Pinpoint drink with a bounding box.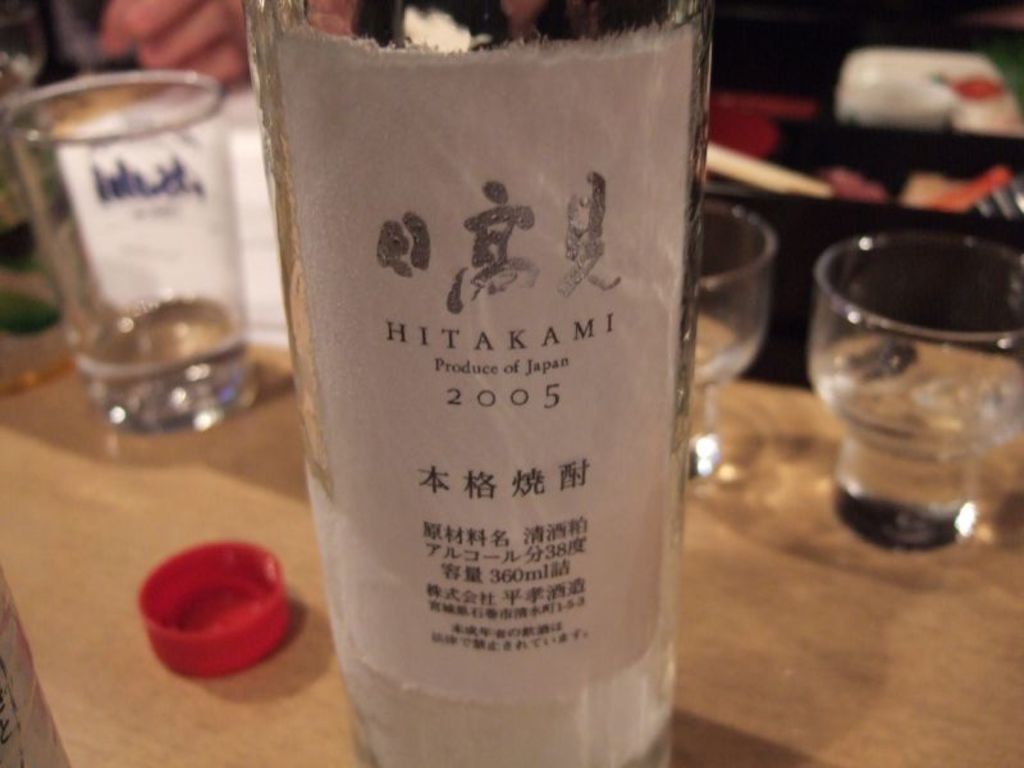
rect(808, 335, 1023, 462).
